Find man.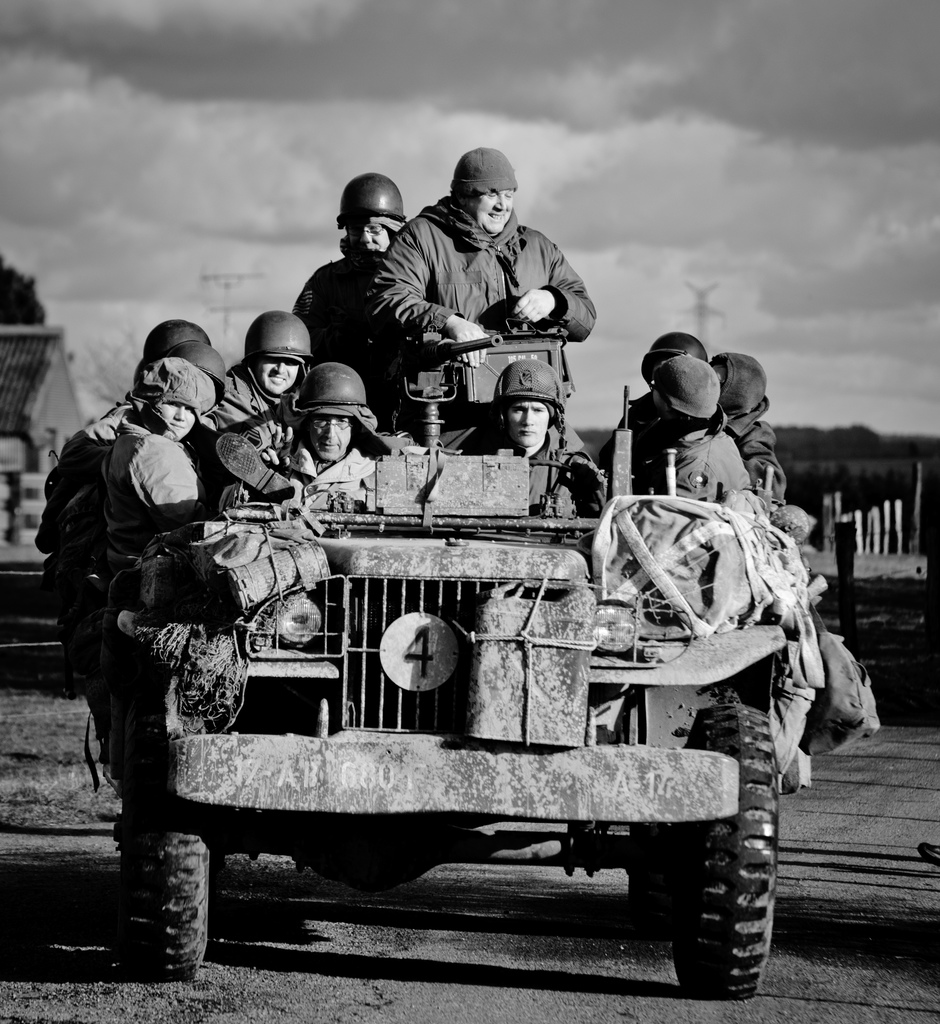
BBox(596, 337, 709, 495).
